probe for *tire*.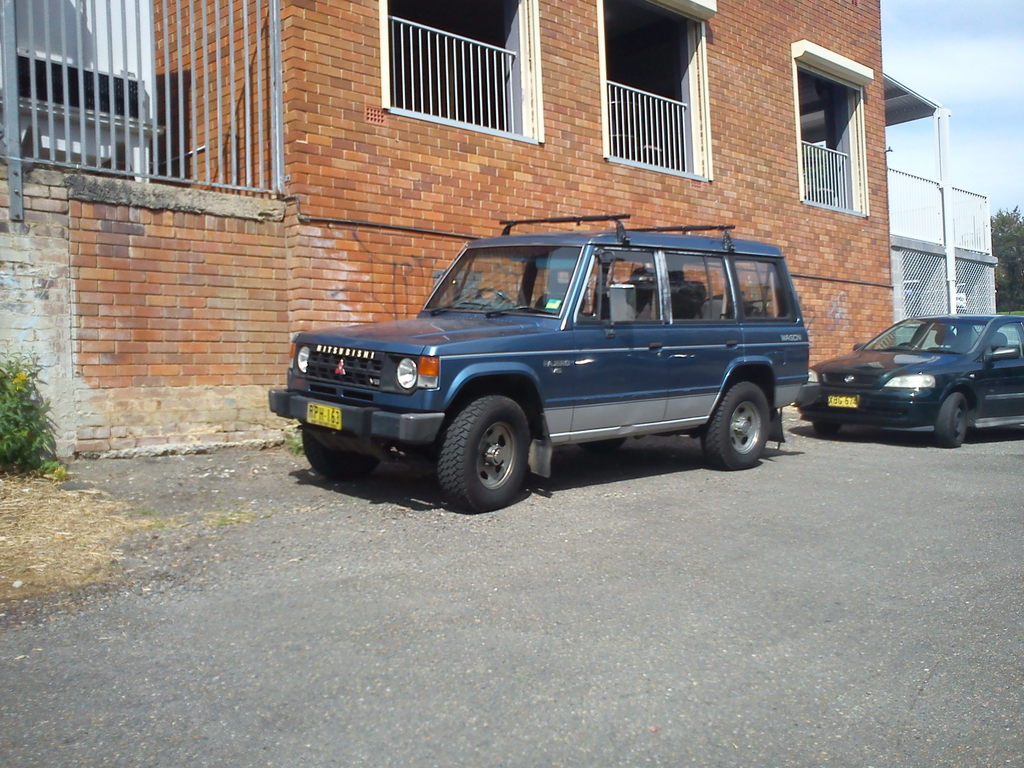
Probe result: bbox=[931, 390, 970, 447].
